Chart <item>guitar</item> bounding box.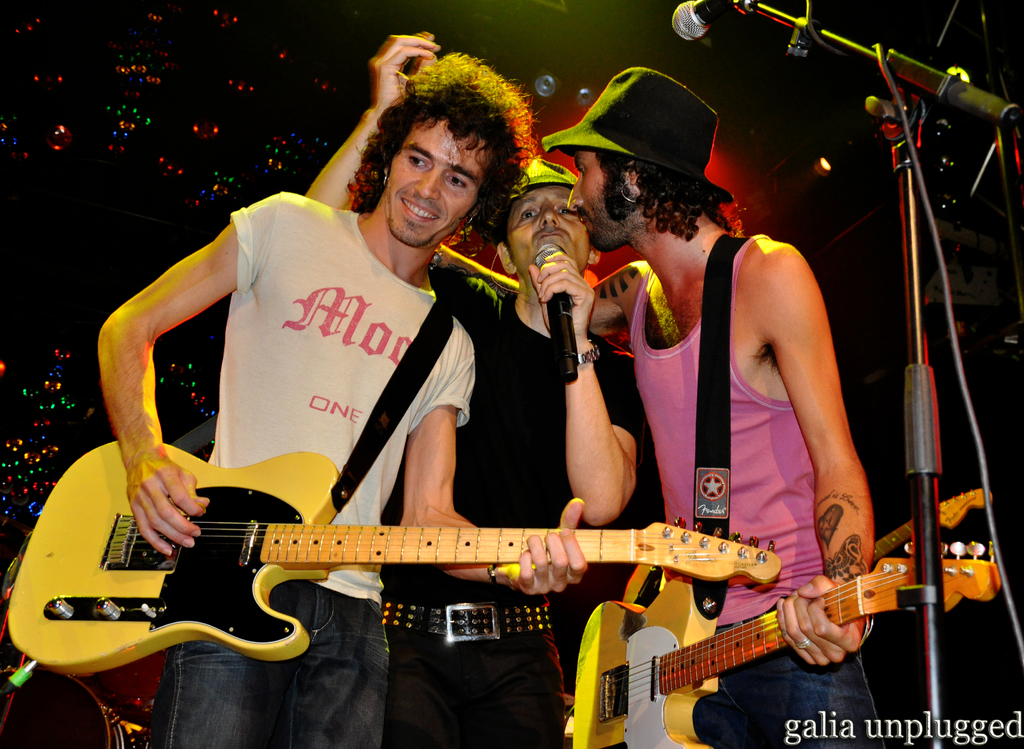
Charted: {"x1": 539, "y1": 482, "x2": 1004, "y2": 748}.
